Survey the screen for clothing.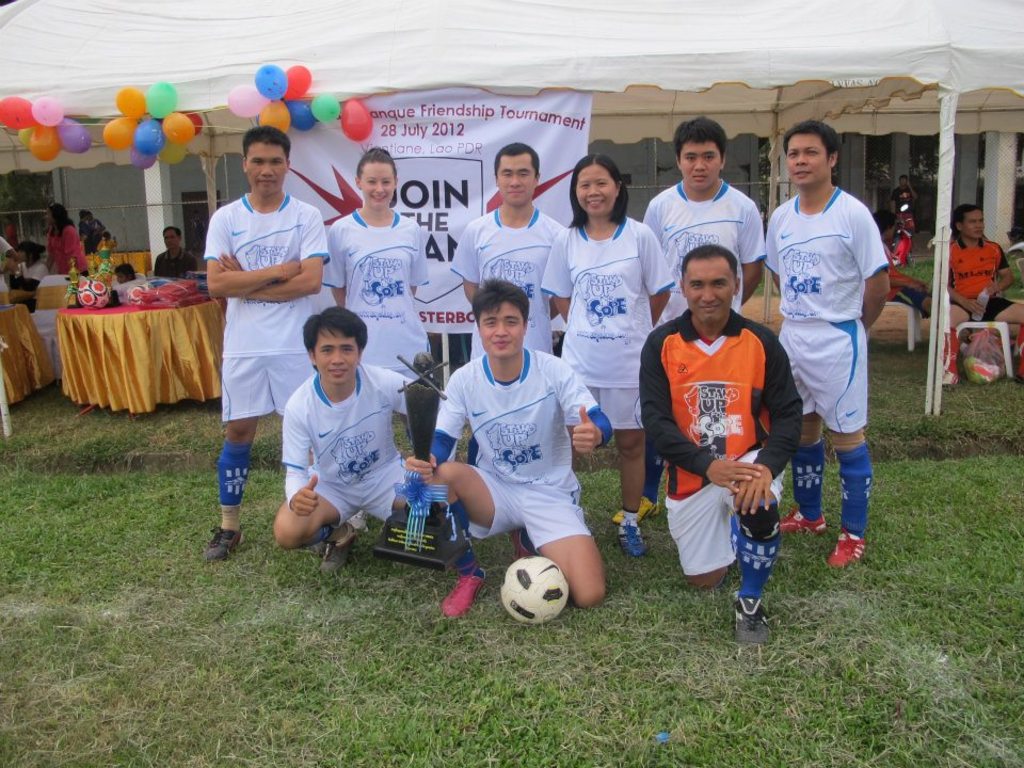
Survey found: 535 218 682 426.
